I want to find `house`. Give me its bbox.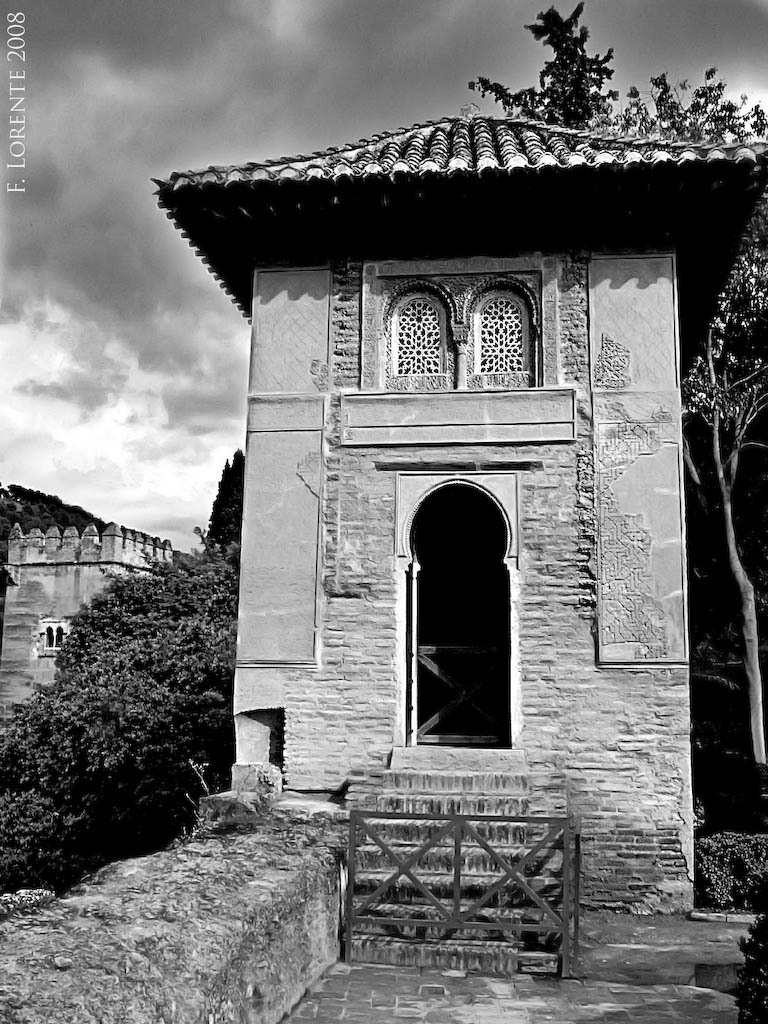
<bbox>126, 97, 767, 927</bbox>.
